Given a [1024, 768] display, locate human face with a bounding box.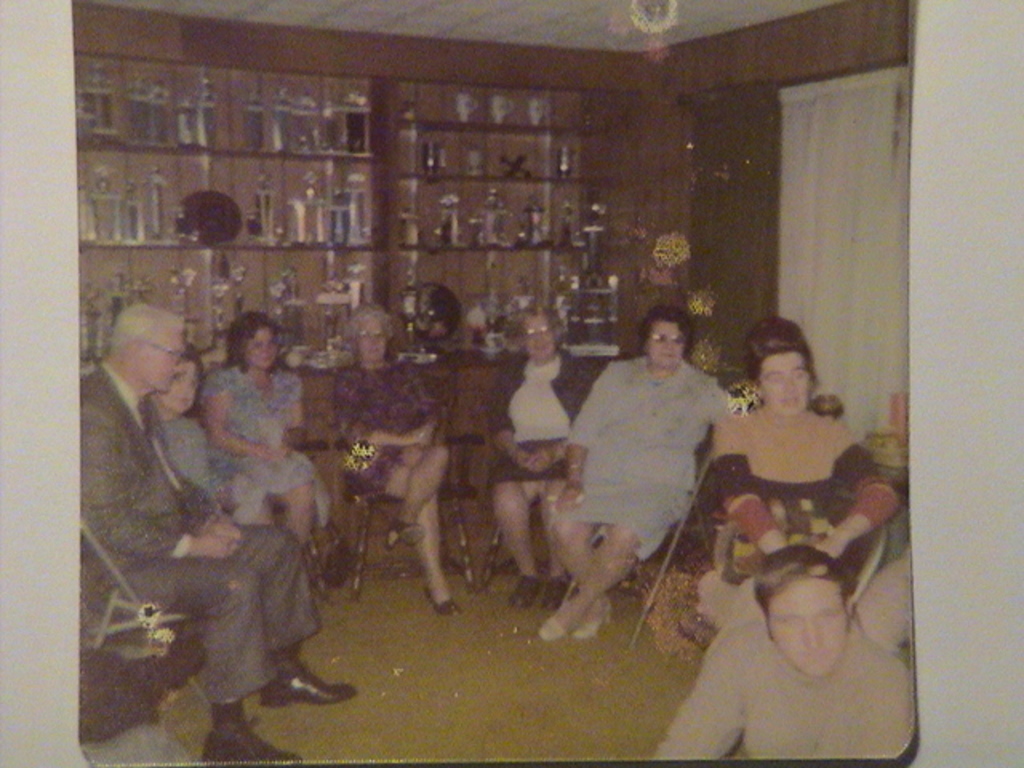
Located: detection(243, 336, 277, 365).
